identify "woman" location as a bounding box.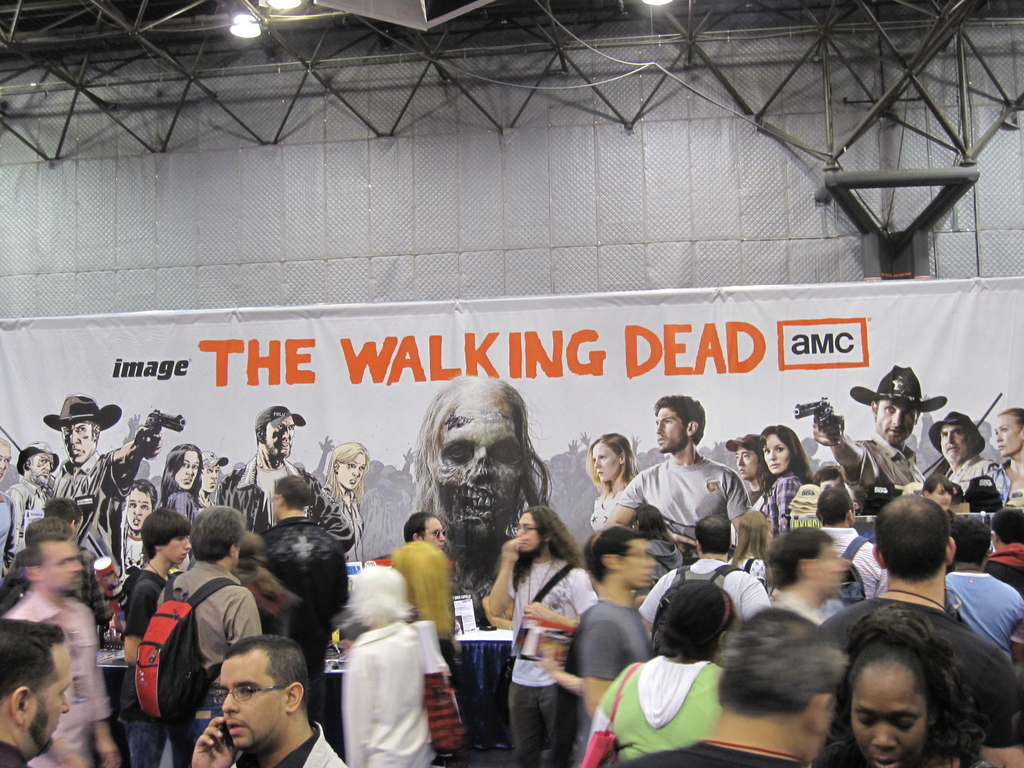
bbox(296, 438, 377, 559).
